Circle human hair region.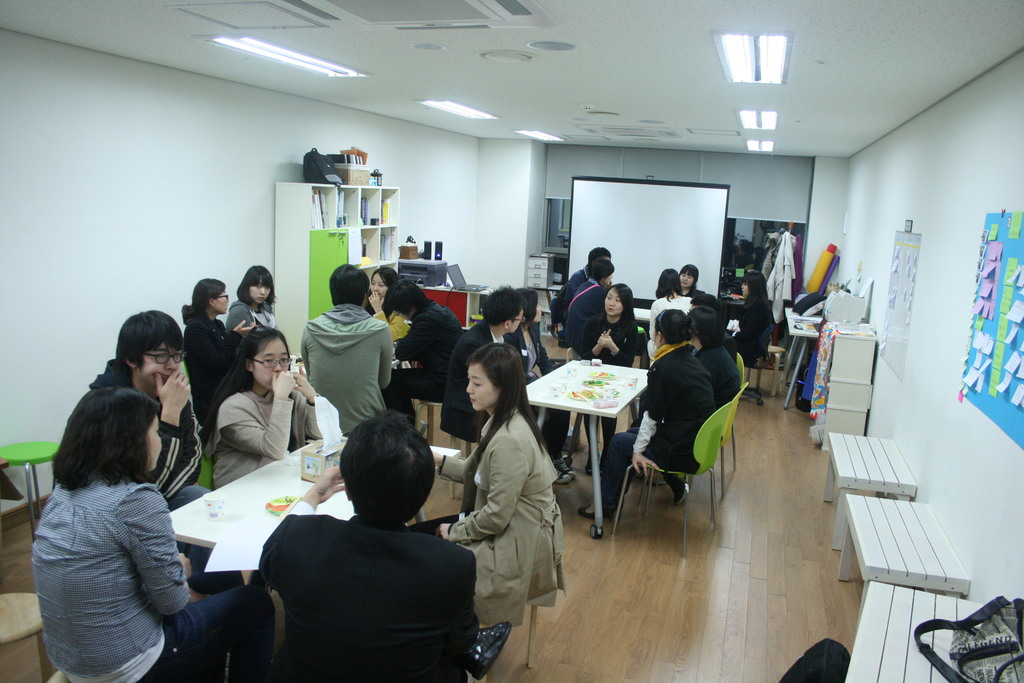
Region: select_region(364, 265, 398, 315).
